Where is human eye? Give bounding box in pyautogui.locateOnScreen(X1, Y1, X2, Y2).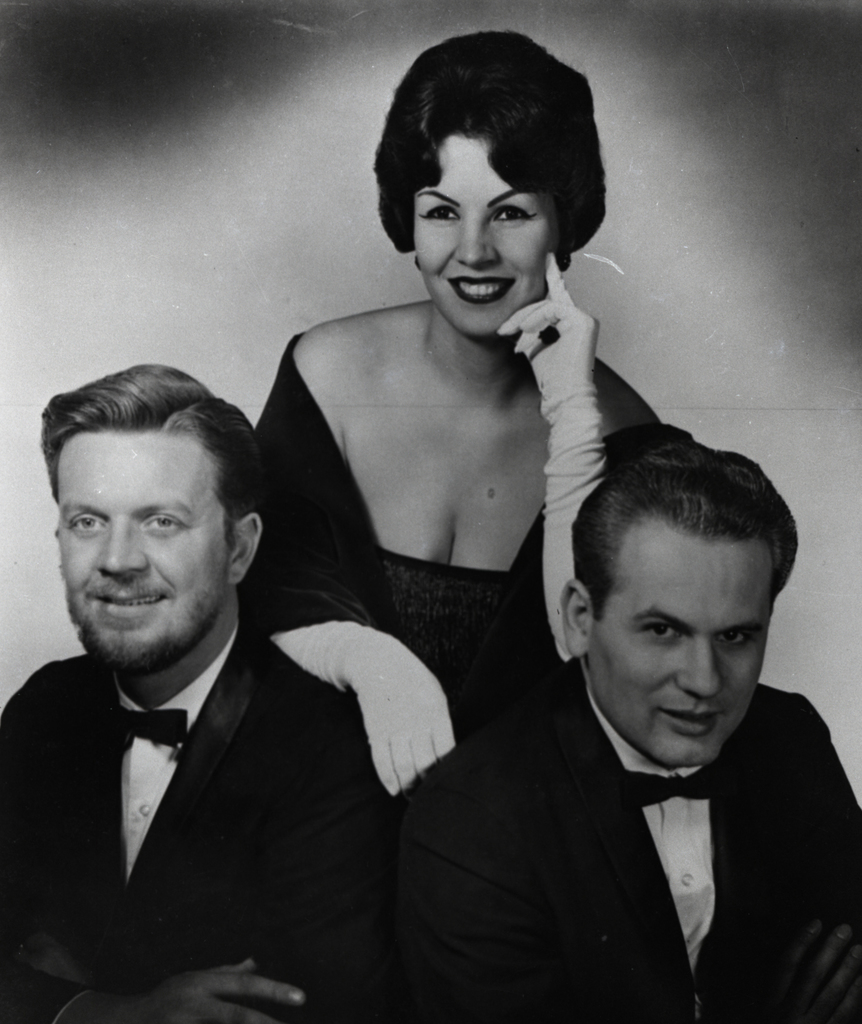
pyautogui.locateOnScreen(419, 200, 463, 225).
